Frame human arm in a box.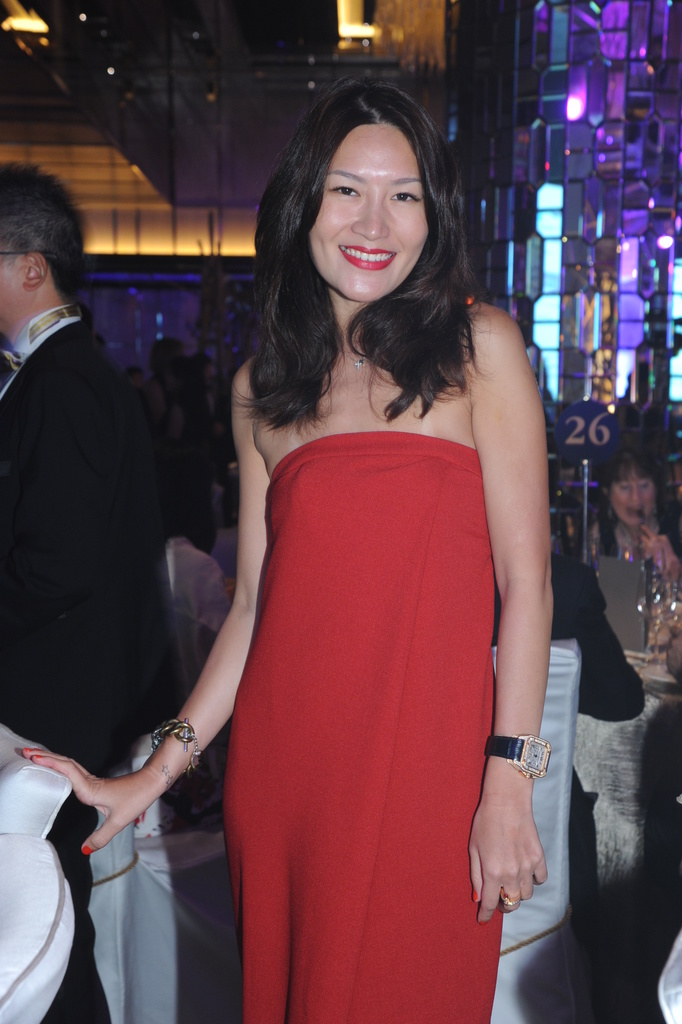
(636,520,679,580).
